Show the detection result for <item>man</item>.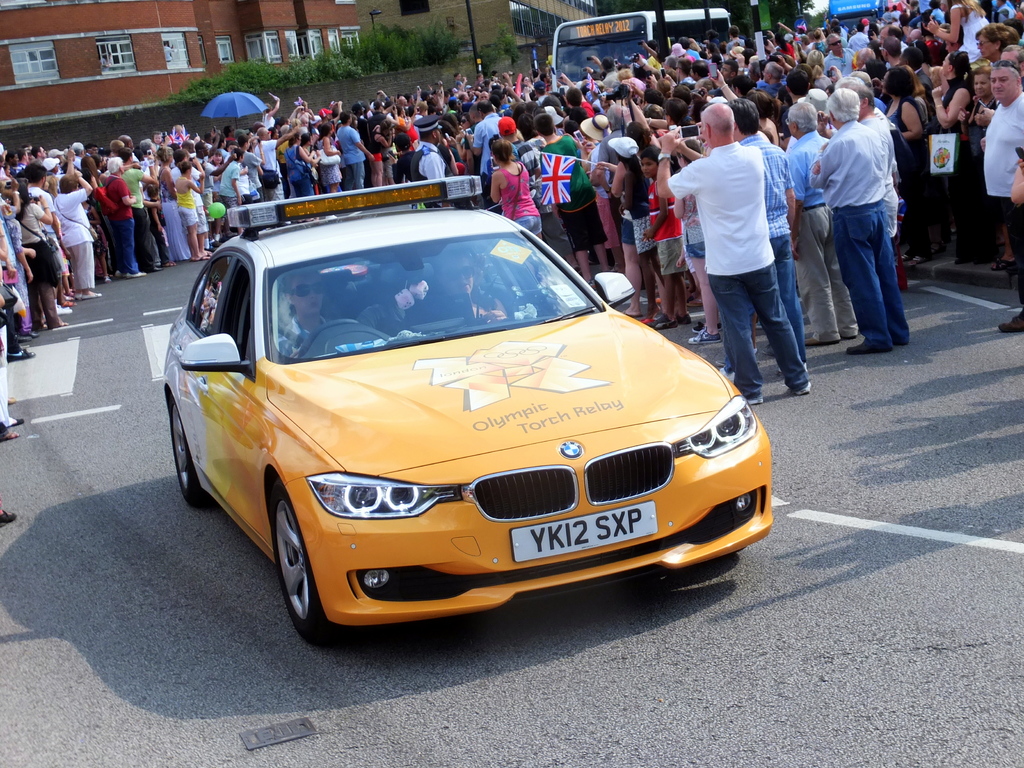
pyautogui.locateOnScreen(68, 141, 86, 171).
